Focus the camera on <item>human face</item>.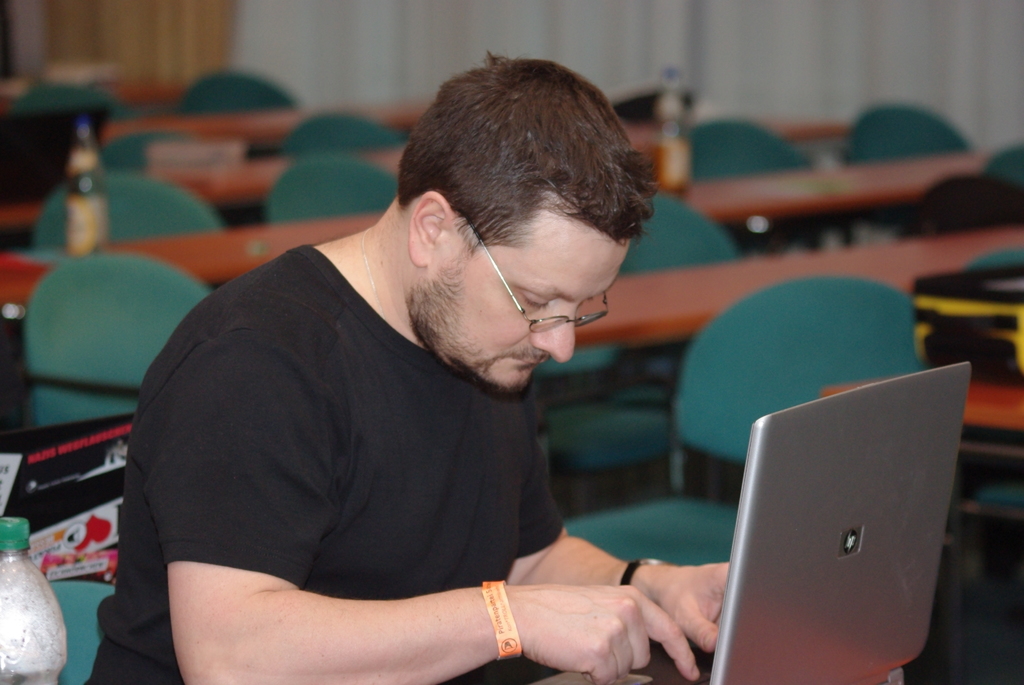
Focus region: Rect(404, 189, 632, 397).
